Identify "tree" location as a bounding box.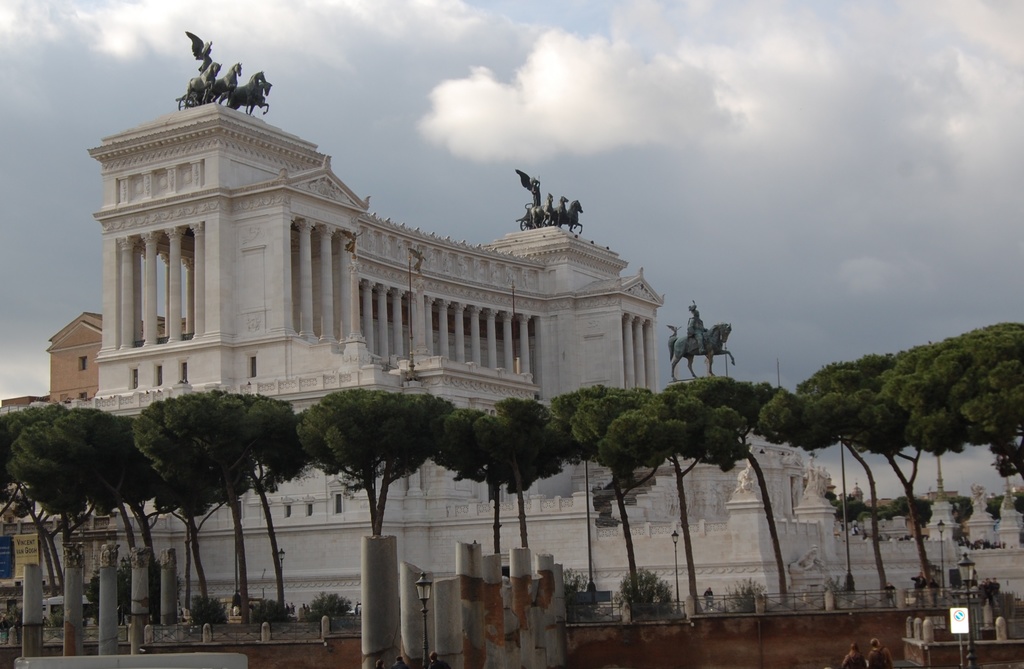
bbox=[230, 391, 314, 609].
